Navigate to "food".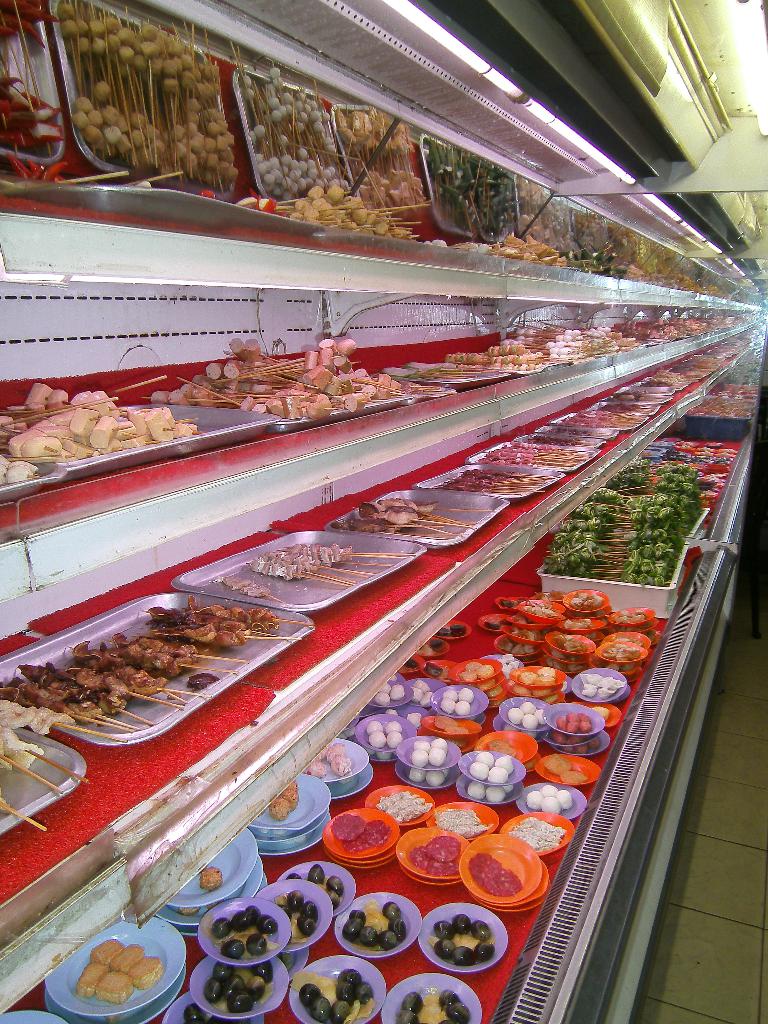
Navigation target: <box>434,804,493,838</box>.
